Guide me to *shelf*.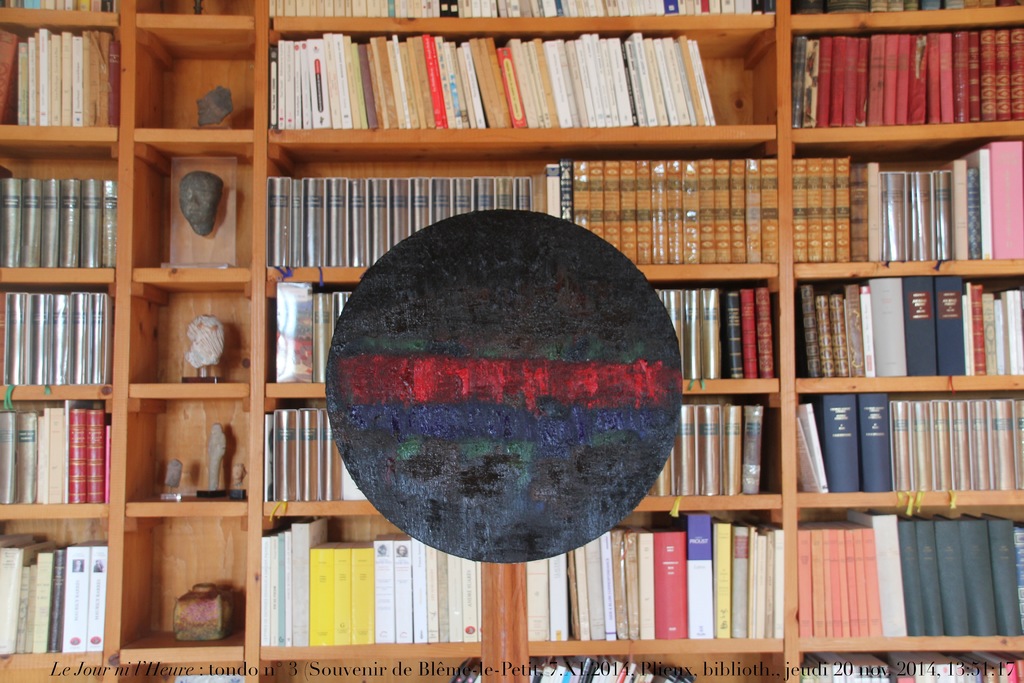
Guidance: [left=115, top=275, right=268, bottom=391].
